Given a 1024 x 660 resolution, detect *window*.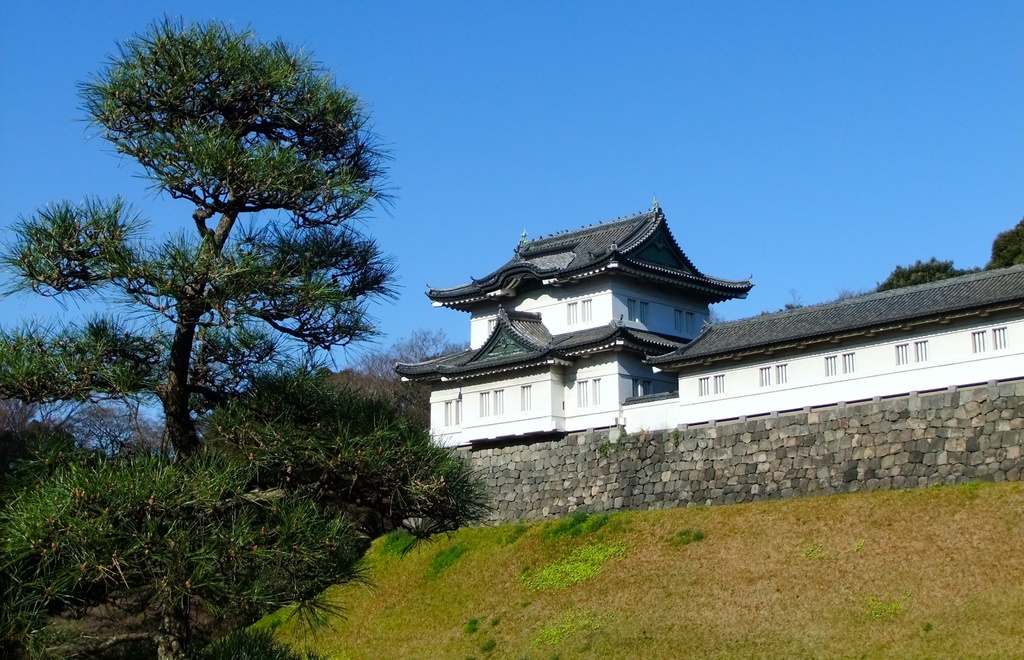
bbox=(916, 342, 926, 359).
